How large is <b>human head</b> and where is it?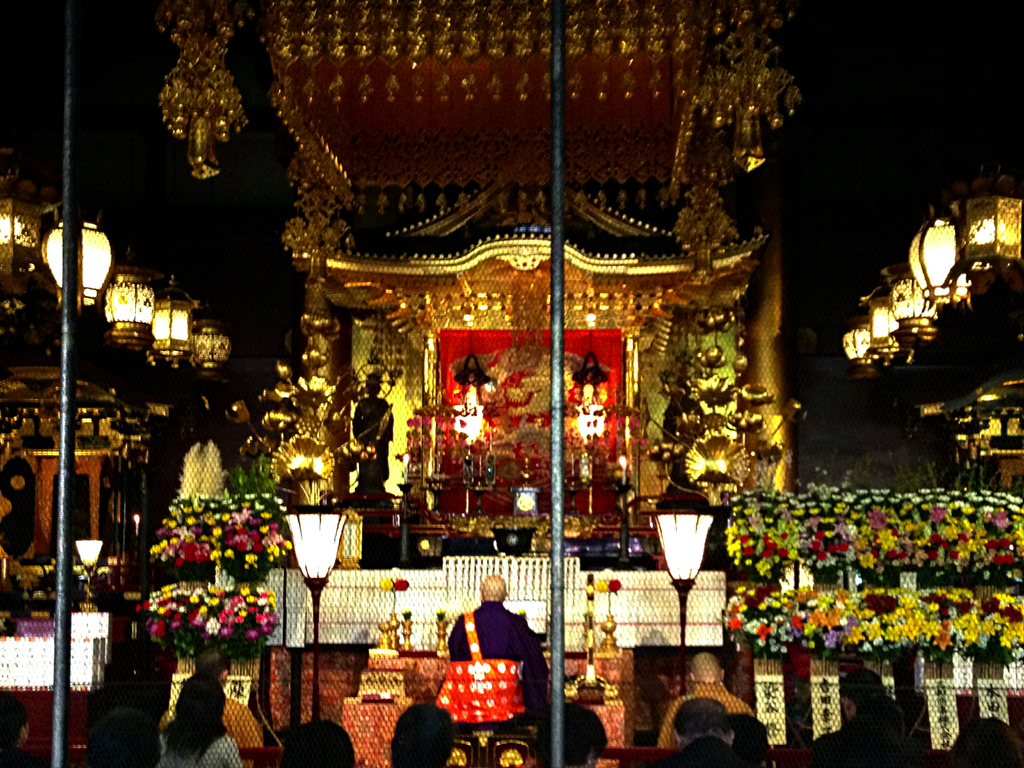
Bounding box: [left=682, top=656, right=730, bottom=685].
